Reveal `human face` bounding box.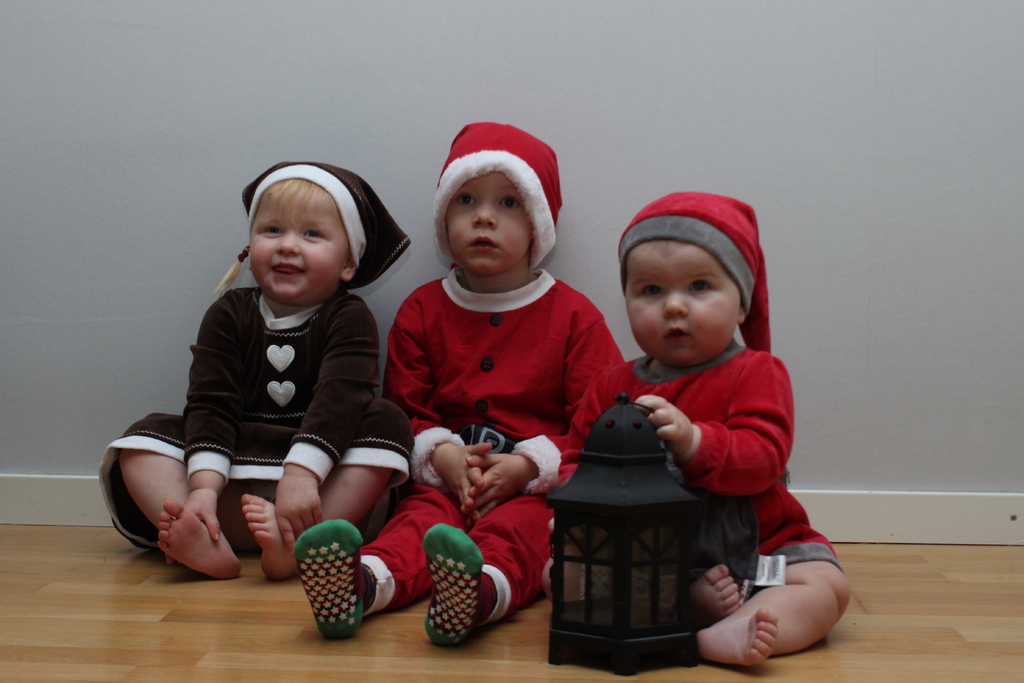
Revealed: [619, 243, 746, 362].
